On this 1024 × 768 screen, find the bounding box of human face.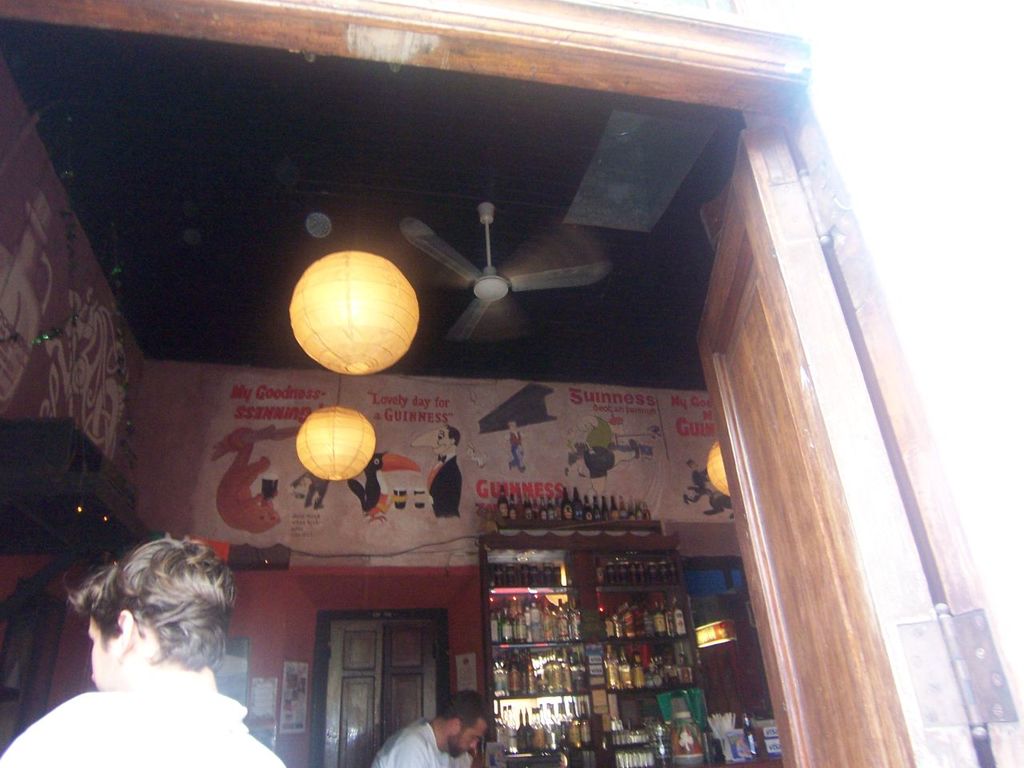
Bounding box: 451:719:490:760.
